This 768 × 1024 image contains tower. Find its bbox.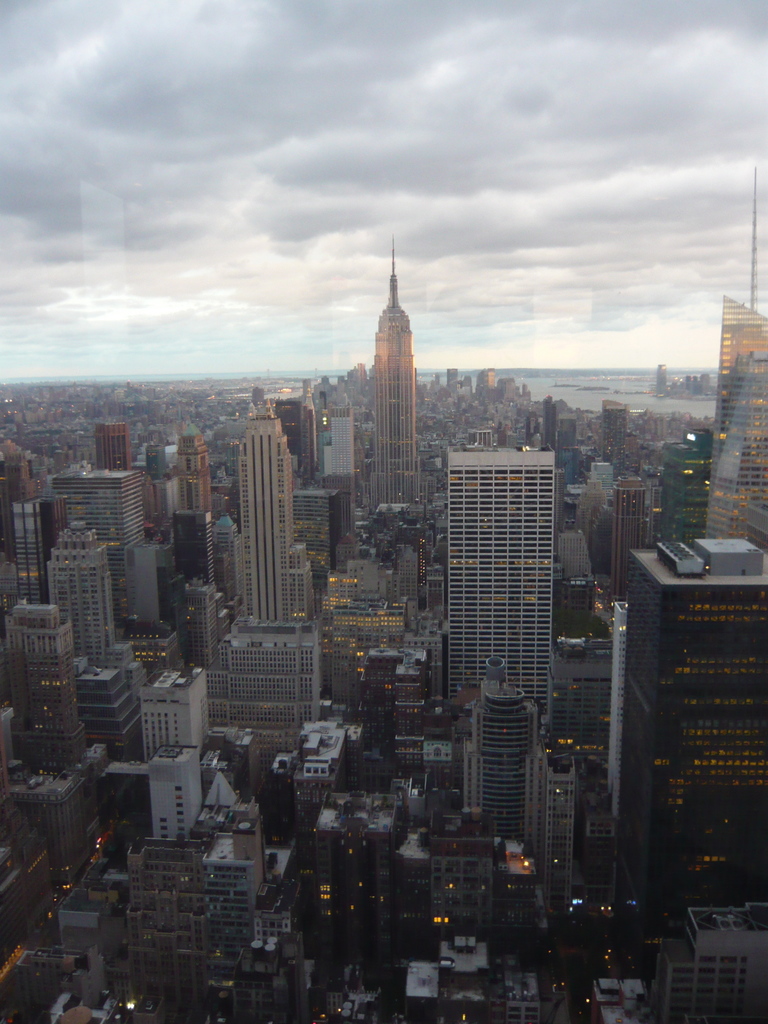
[x1=179, y1=573, x2=228, y2=666].
